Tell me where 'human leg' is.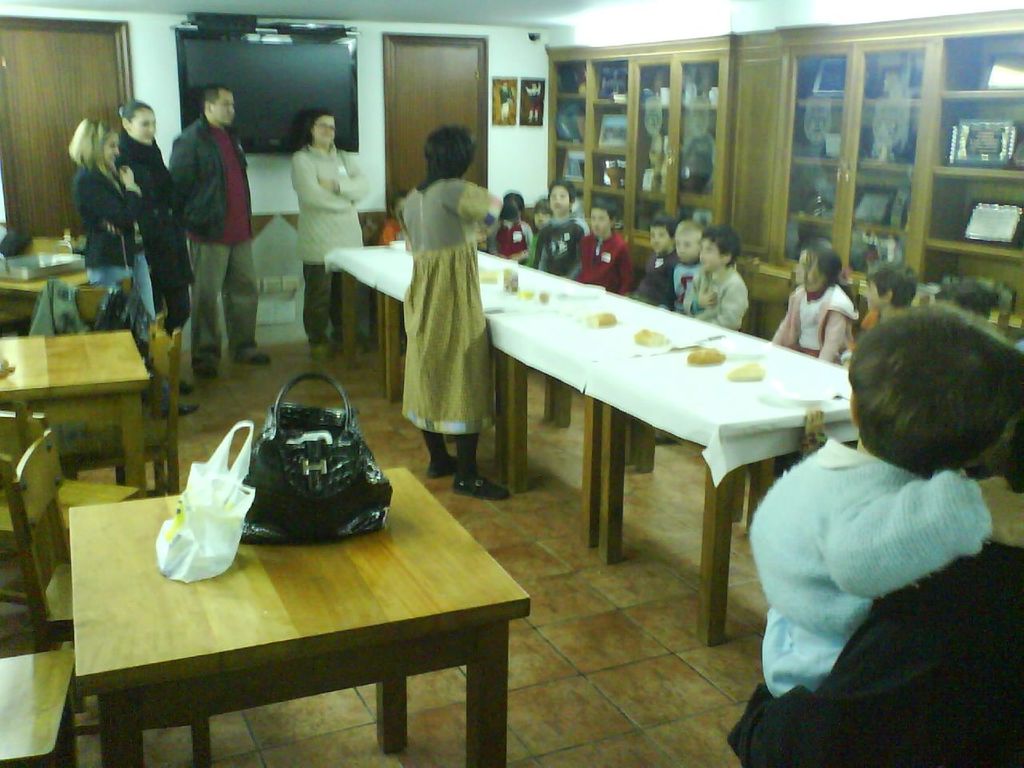
'human leg' is at 429 428 454 482.
